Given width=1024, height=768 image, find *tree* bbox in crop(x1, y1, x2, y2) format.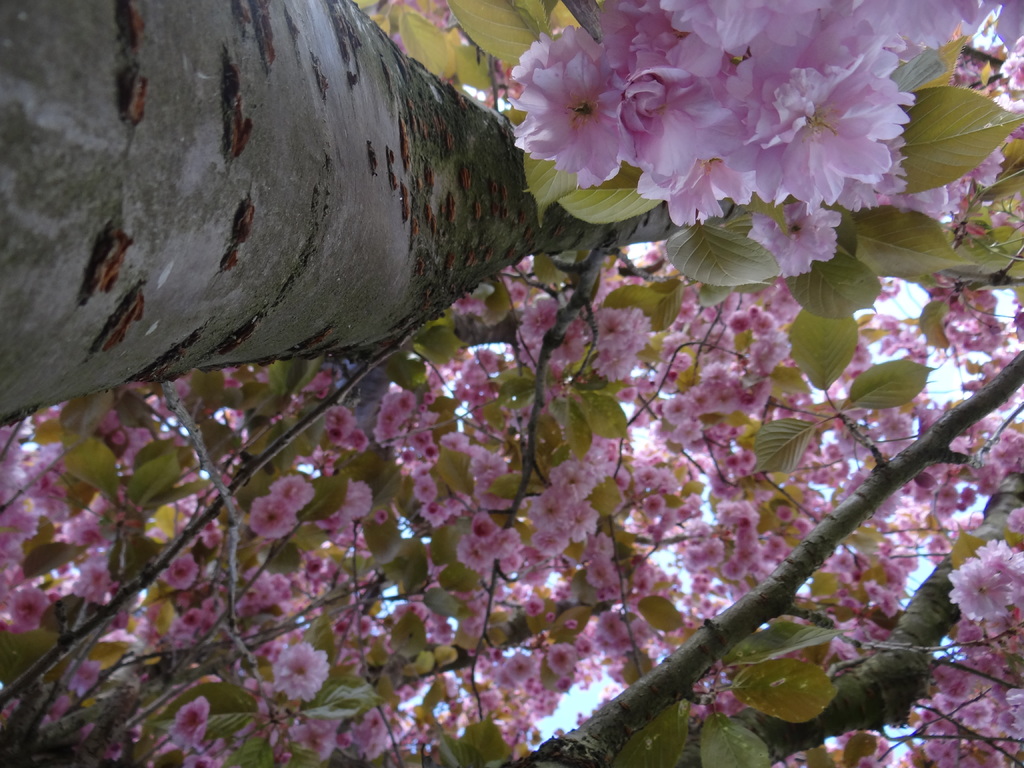
crop(0, 0, 1014, 708).
